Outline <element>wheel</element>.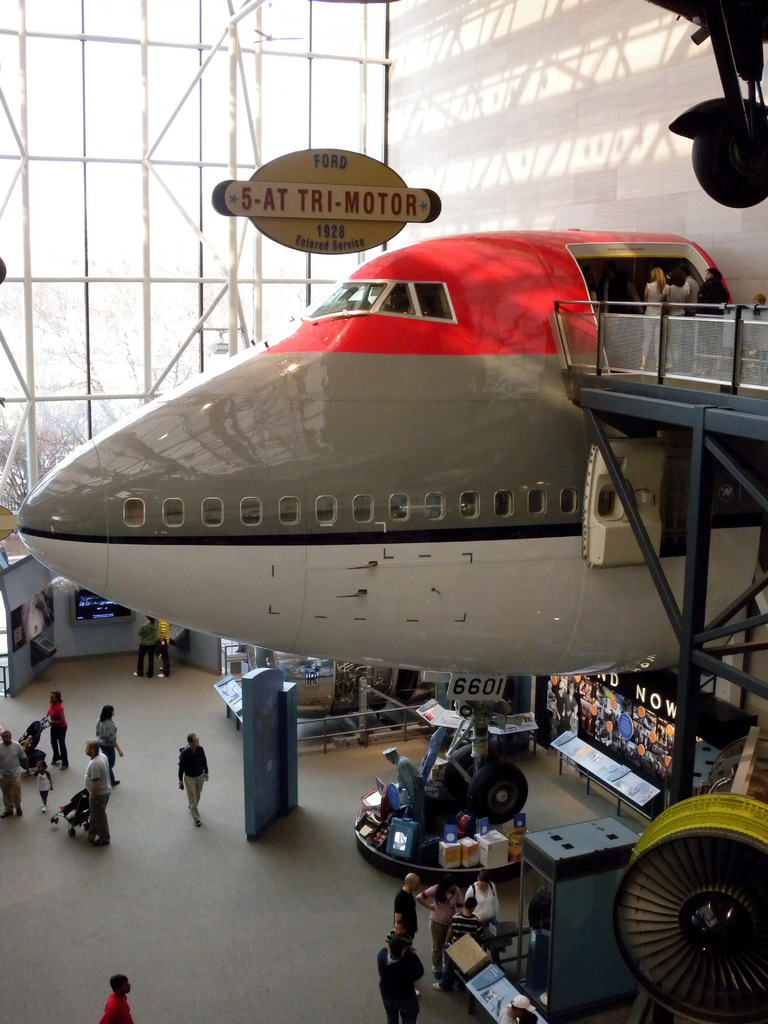
Outline: l=529, t=888, r=555, b=930.
